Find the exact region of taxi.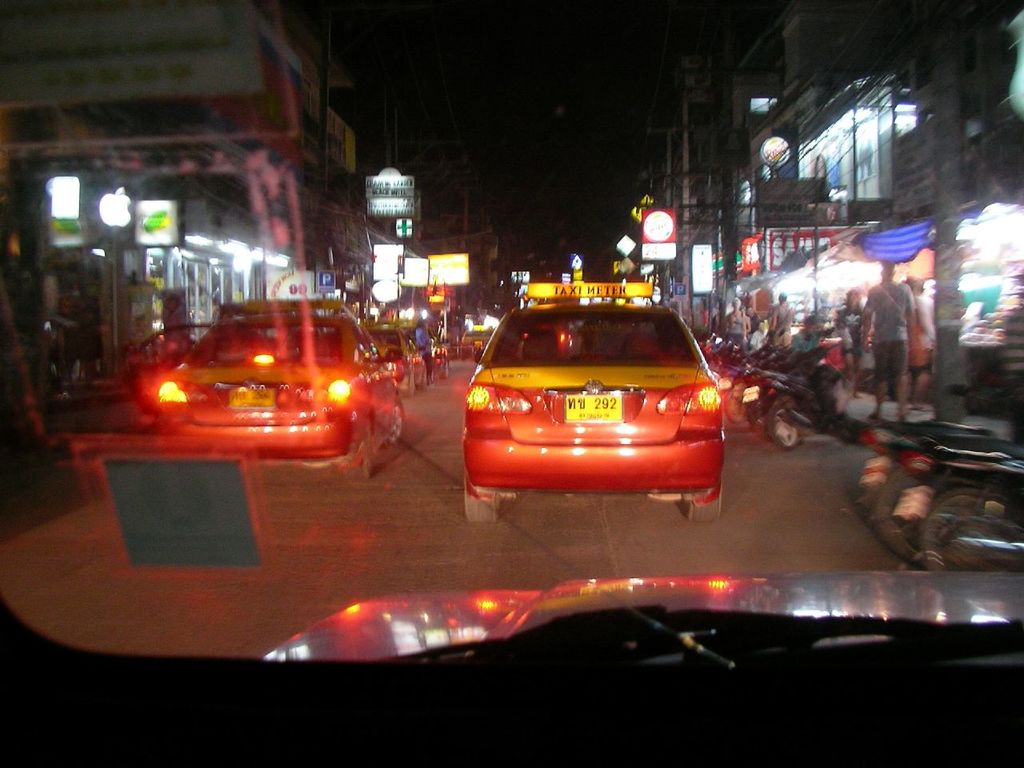
Exact region: (358, 326, 430, 398).
